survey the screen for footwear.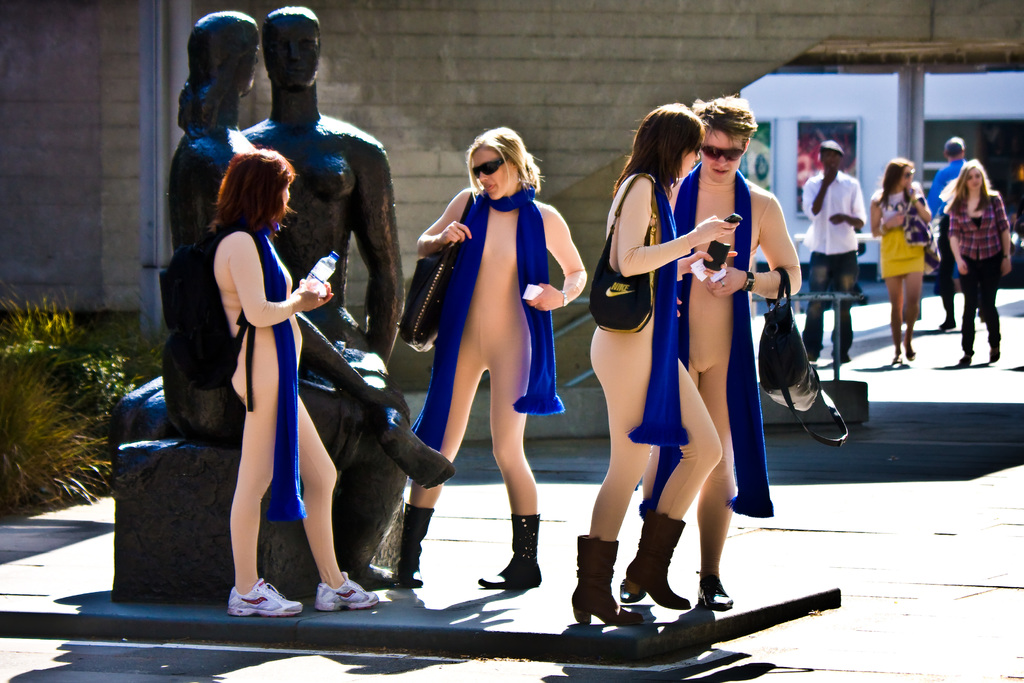
Survey found: (x1=985, y1=346, x2=1001, y2=367).
